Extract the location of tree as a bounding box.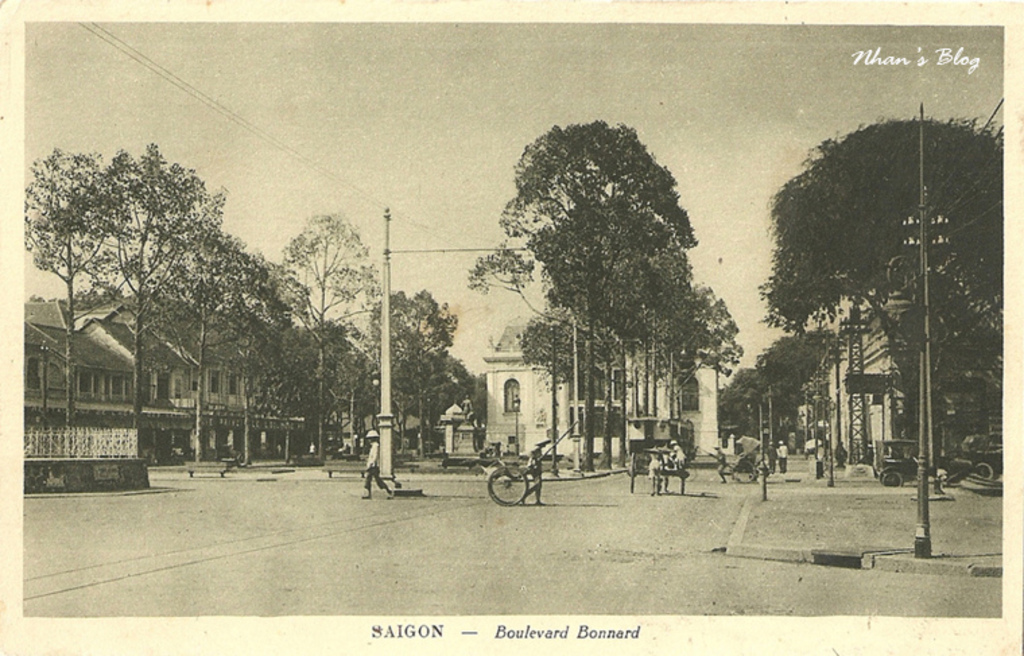
crop(164, 238, 271, 485).
